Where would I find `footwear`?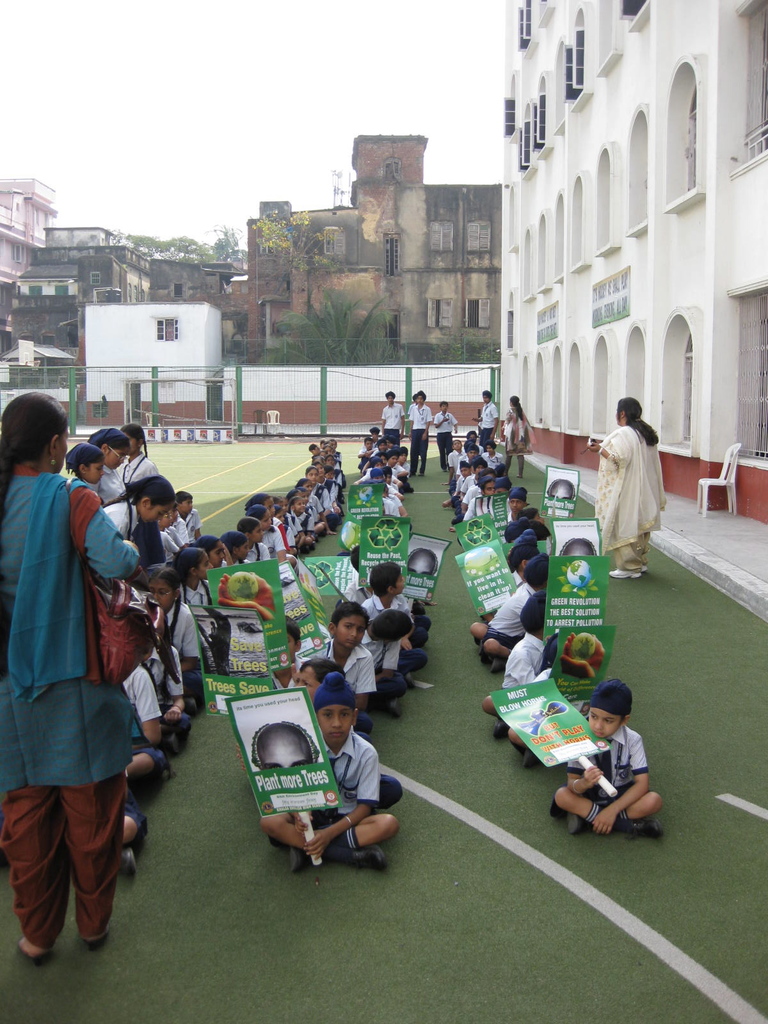
At [left=636, top=817, right=664, bottom=842].
